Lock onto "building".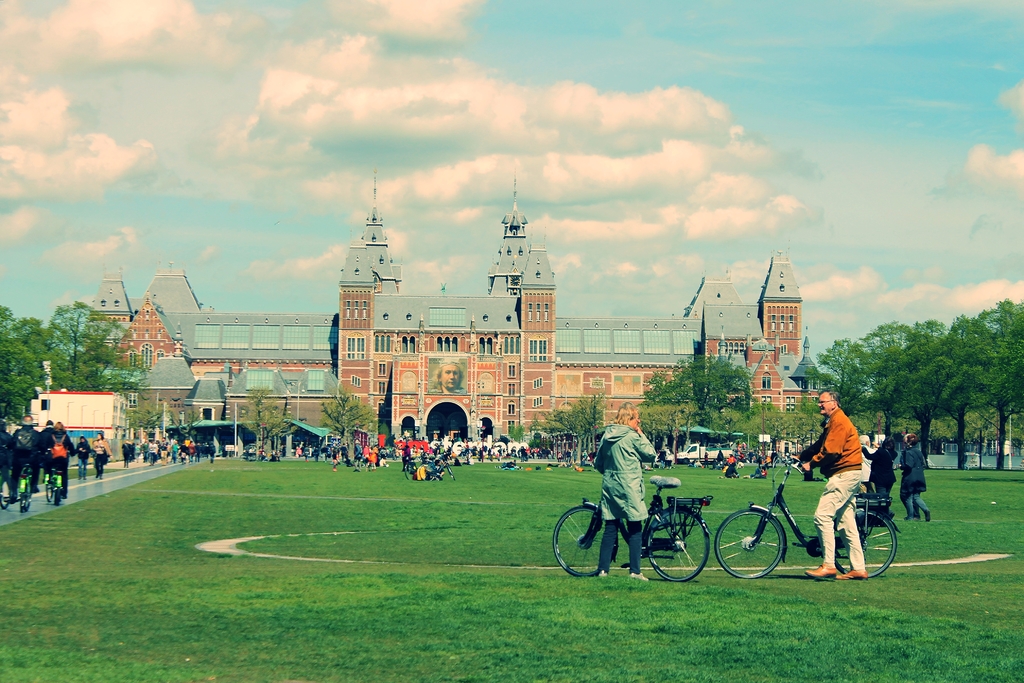
Locked: [27,380,120,451].
